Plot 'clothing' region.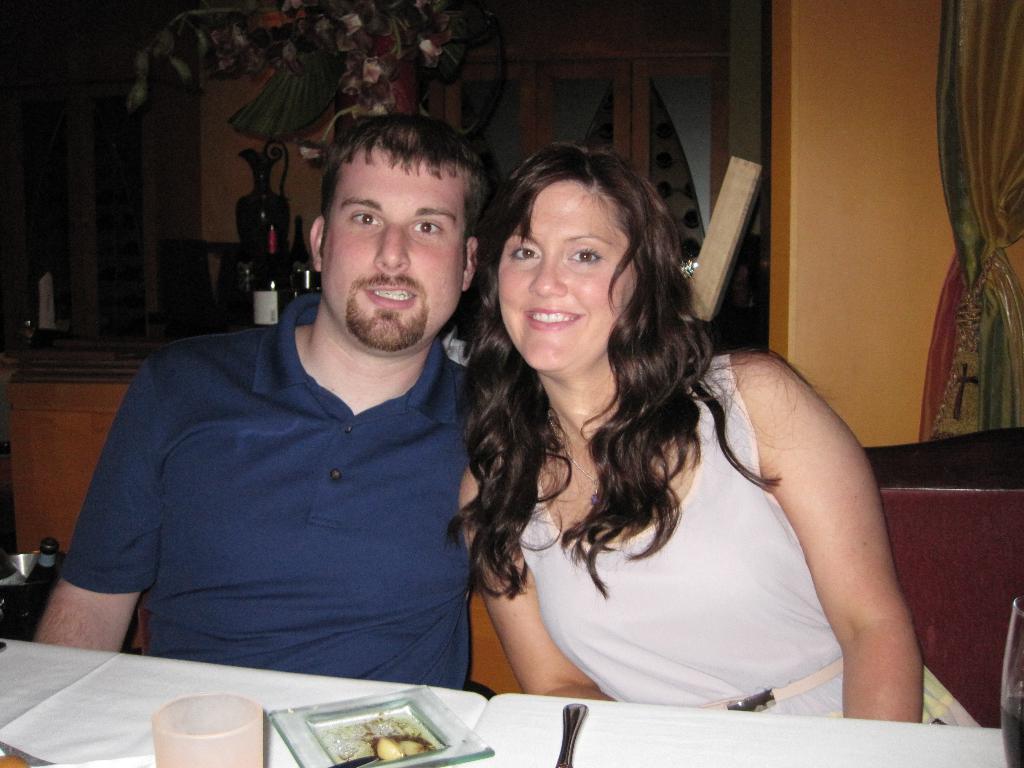
Plotted at l=78, t=289, r=488, b=693.
